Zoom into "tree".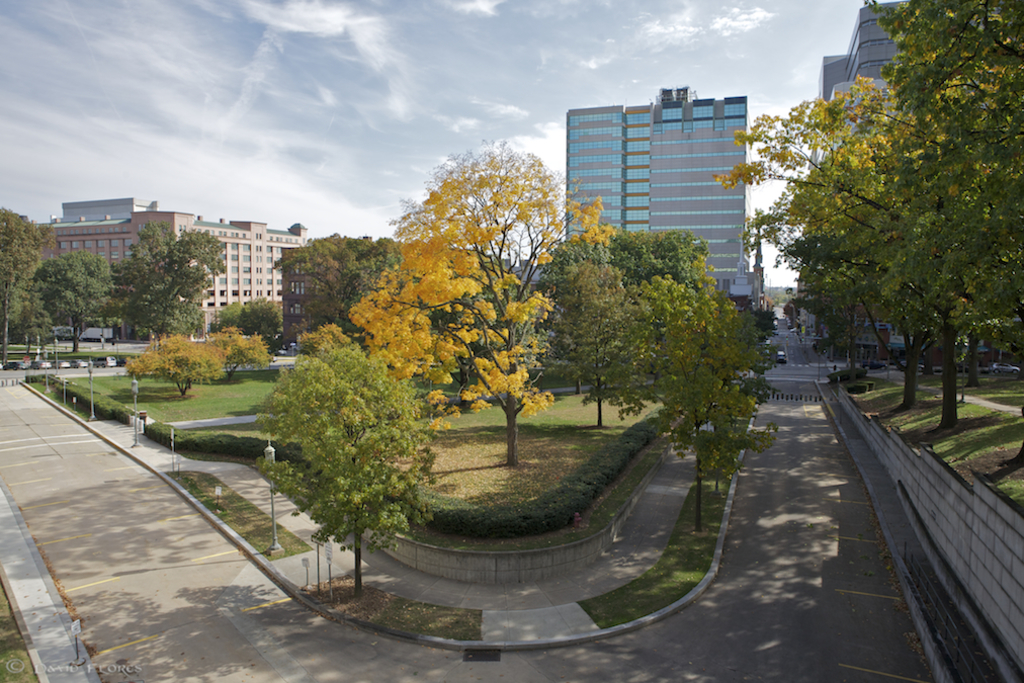
Zoom target: <bbox>759, 89, 910, 367</bbox>.
